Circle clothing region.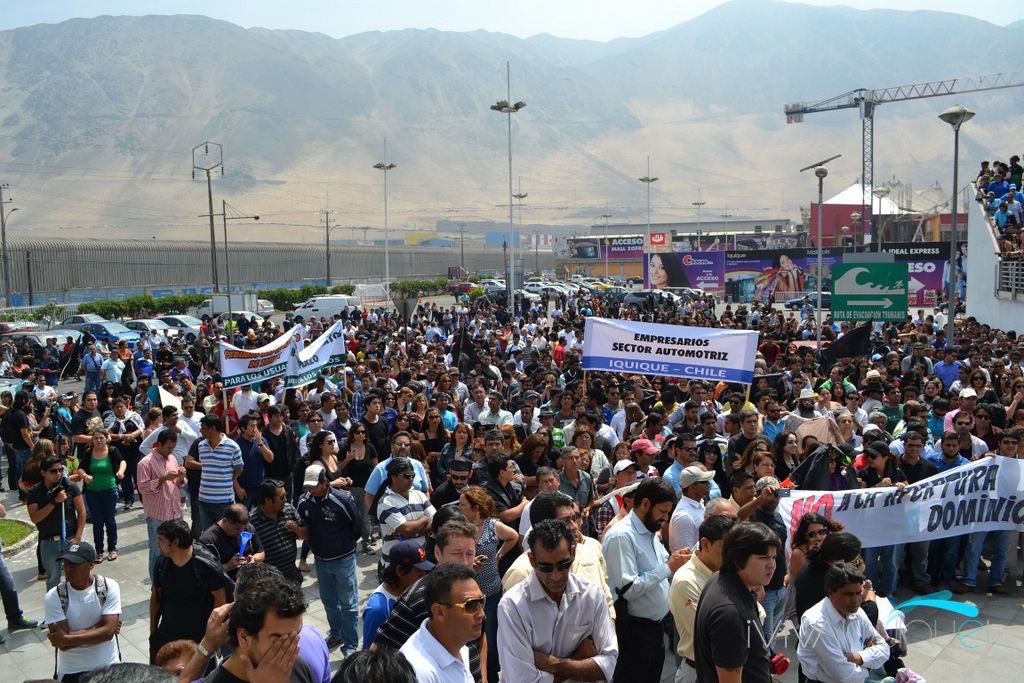
Region: 45, 569, 114, 682.
